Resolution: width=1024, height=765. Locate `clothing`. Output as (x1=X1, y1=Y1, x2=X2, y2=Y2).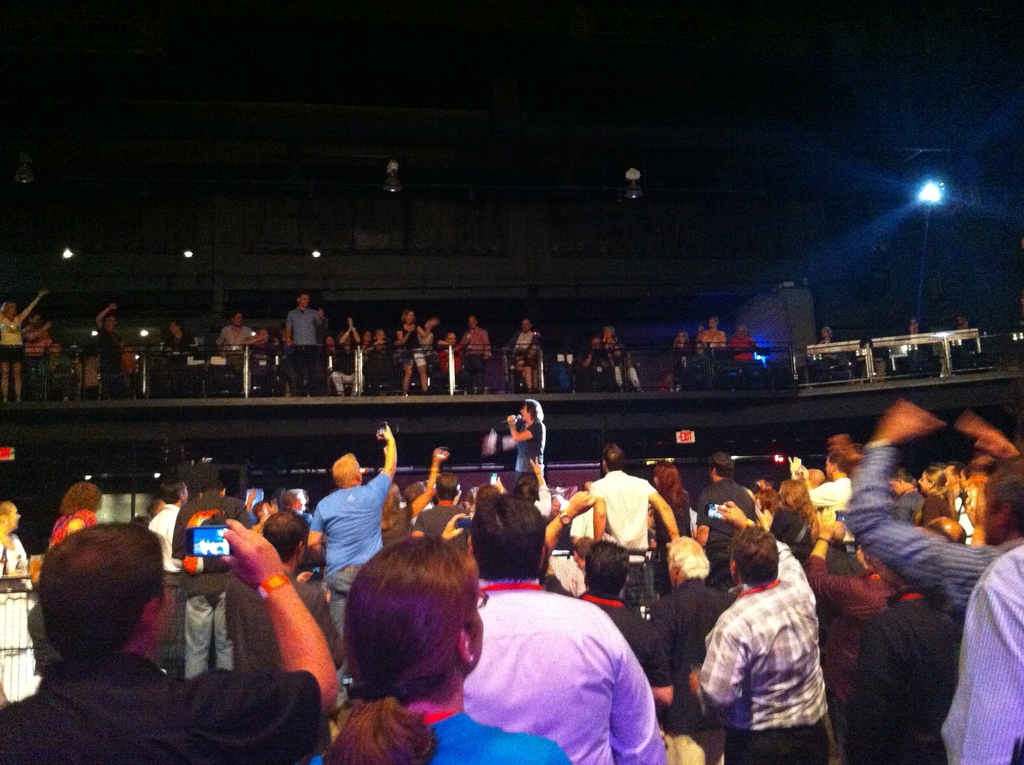
(x1=396, y1=327, x2=429, y2=367).
